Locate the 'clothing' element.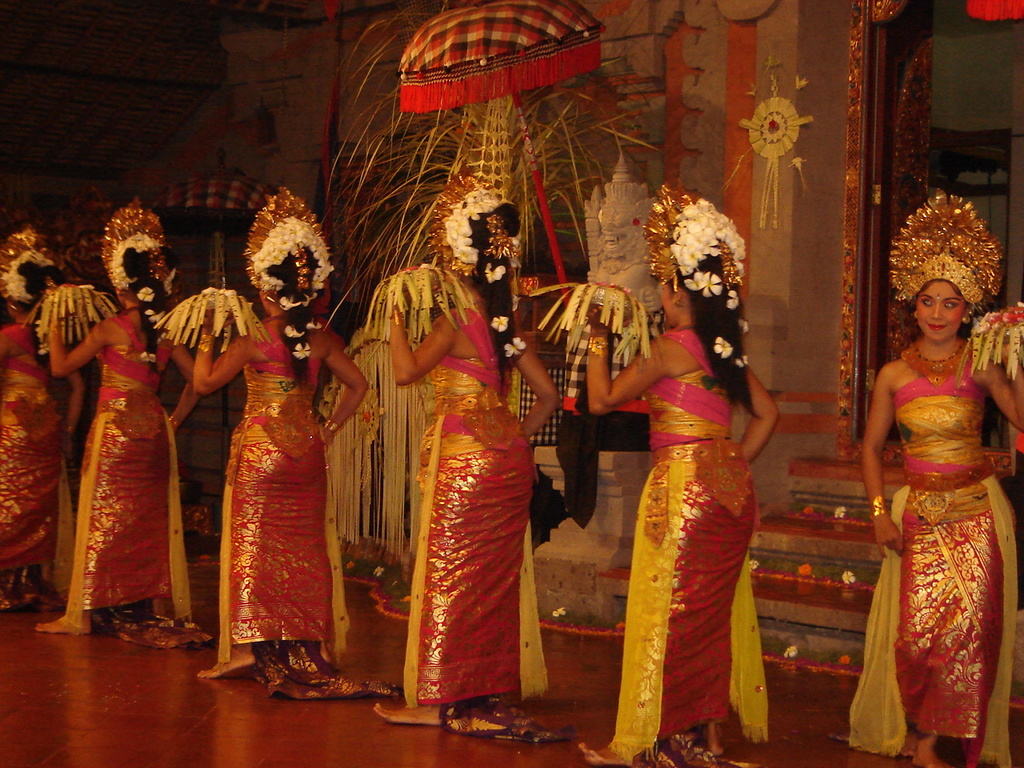
Element bbox: (left=603, top=312, right=781, bottom=767).
